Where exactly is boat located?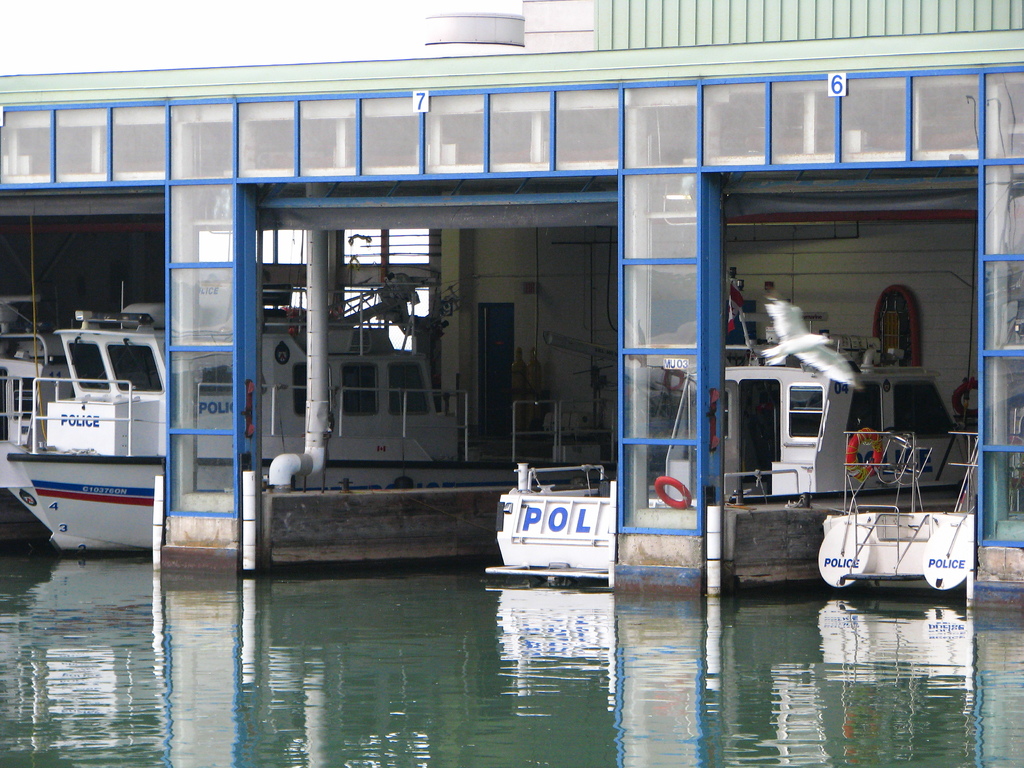
Its bounding box is <bbox>813, 425, 984, 604</bbox>.
